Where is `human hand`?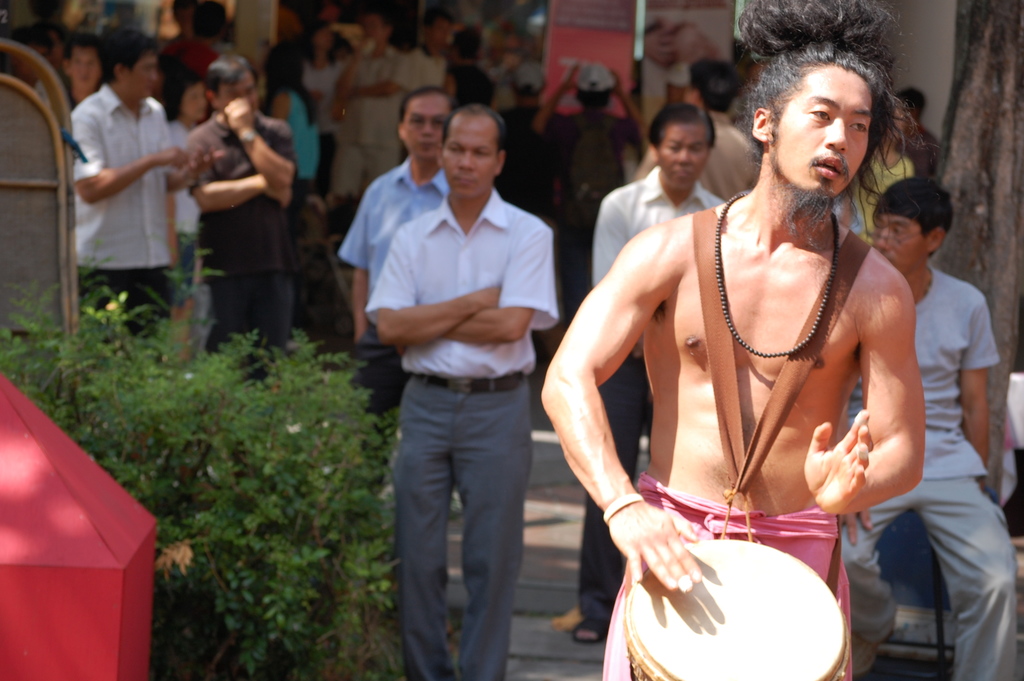
186,144,224,173.
